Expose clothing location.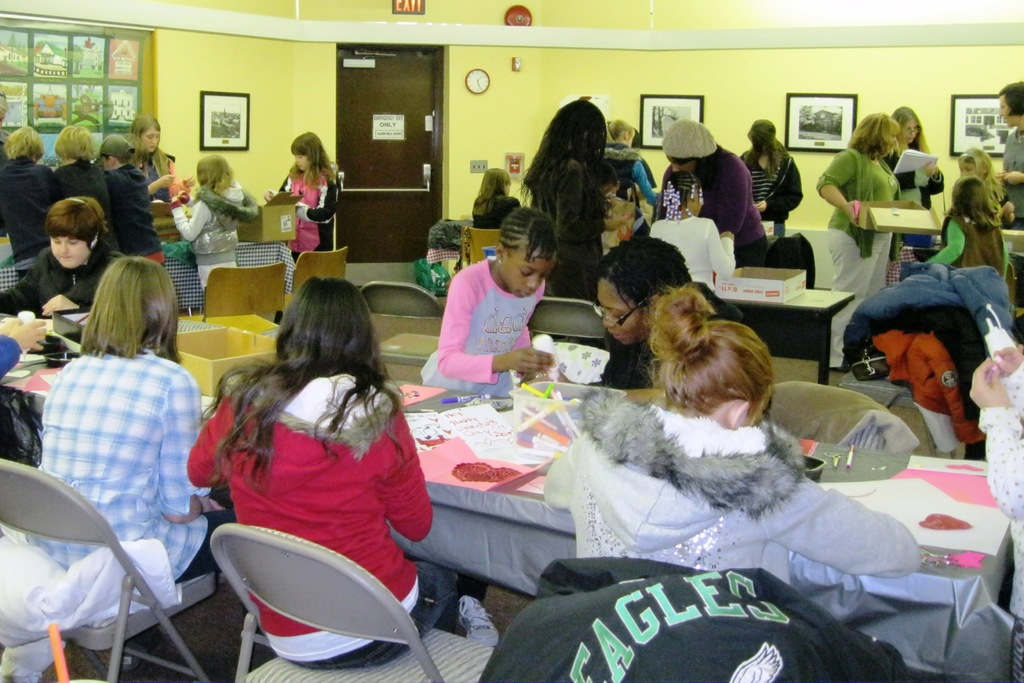
Exposed at [915,209,1018,277].
